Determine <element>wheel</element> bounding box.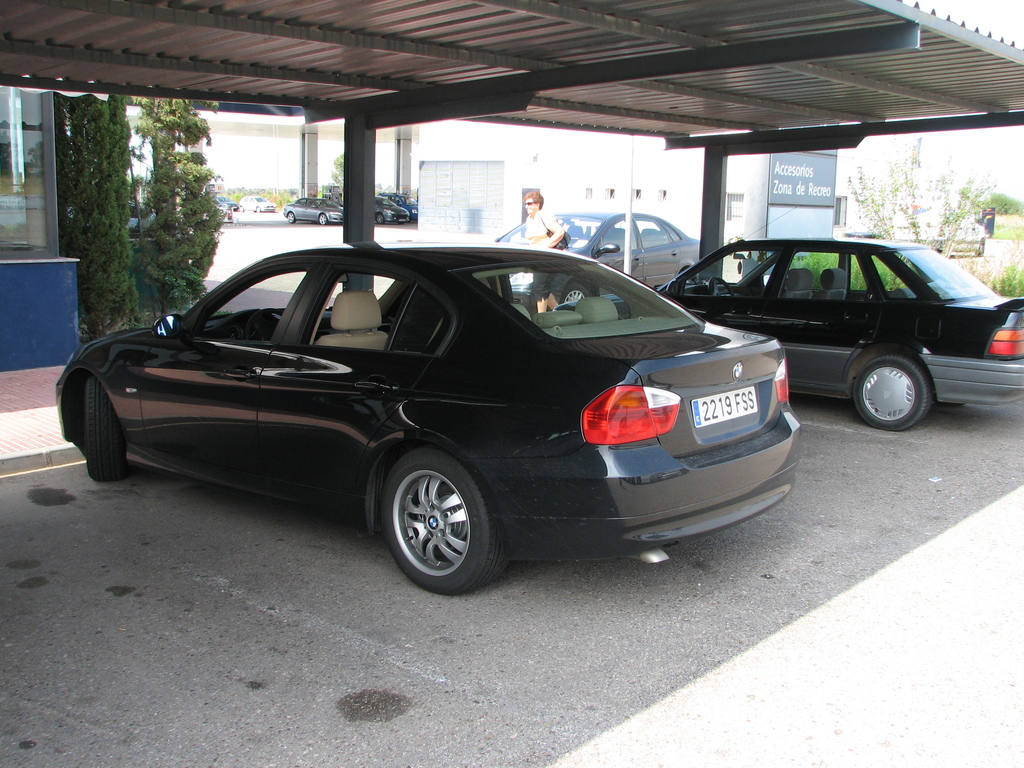
Determined: crop(244, 308, 284, 339).
